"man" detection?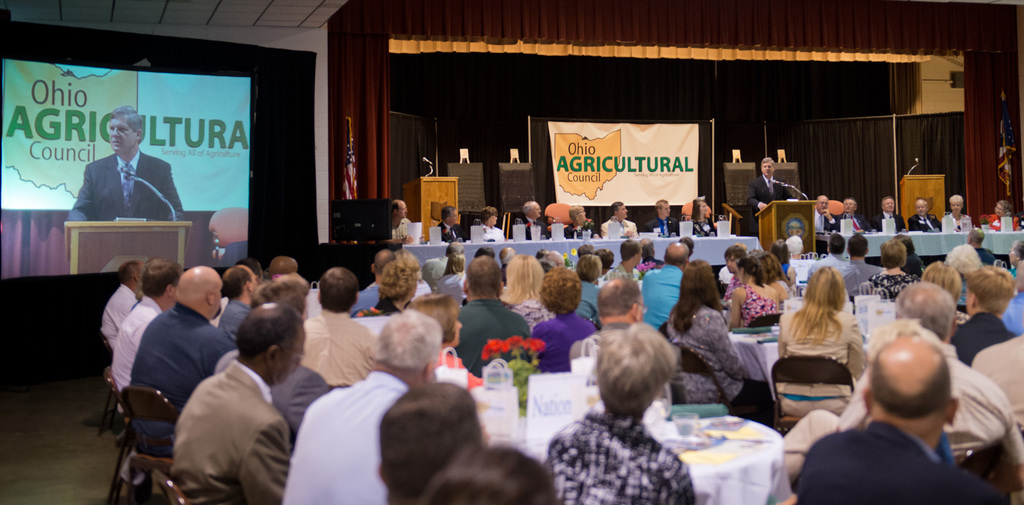
bbox(375, 197, 415, 243)
